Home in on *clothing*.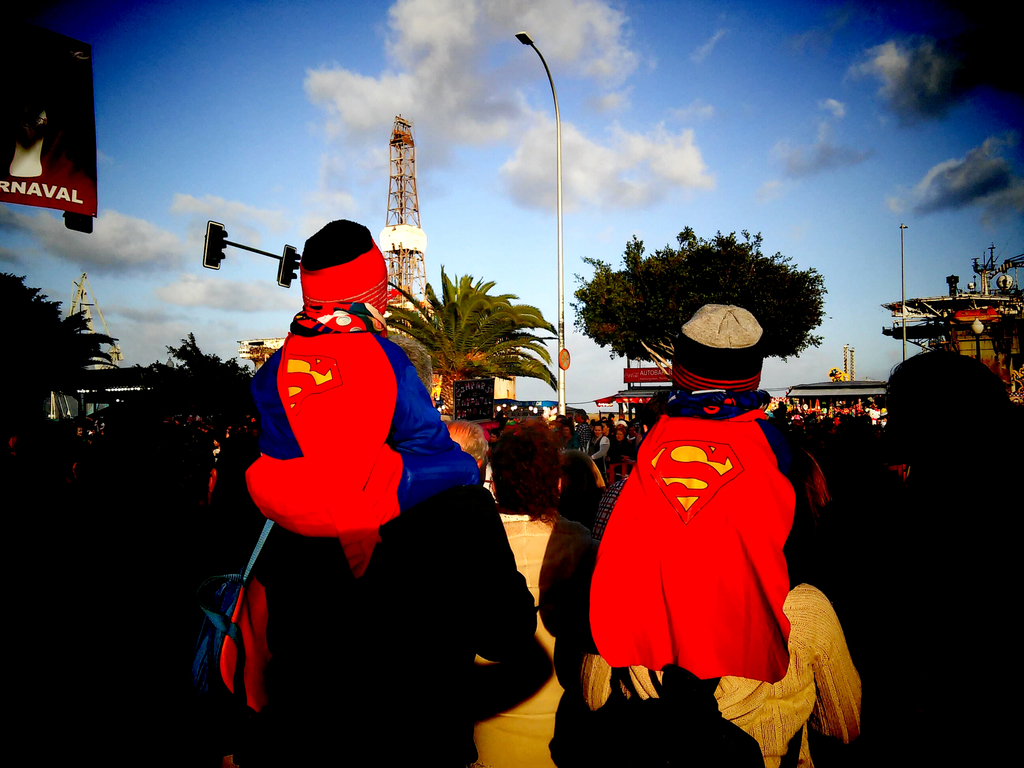
Homed in at [left=519, top=518, right=870, bottom=766].
